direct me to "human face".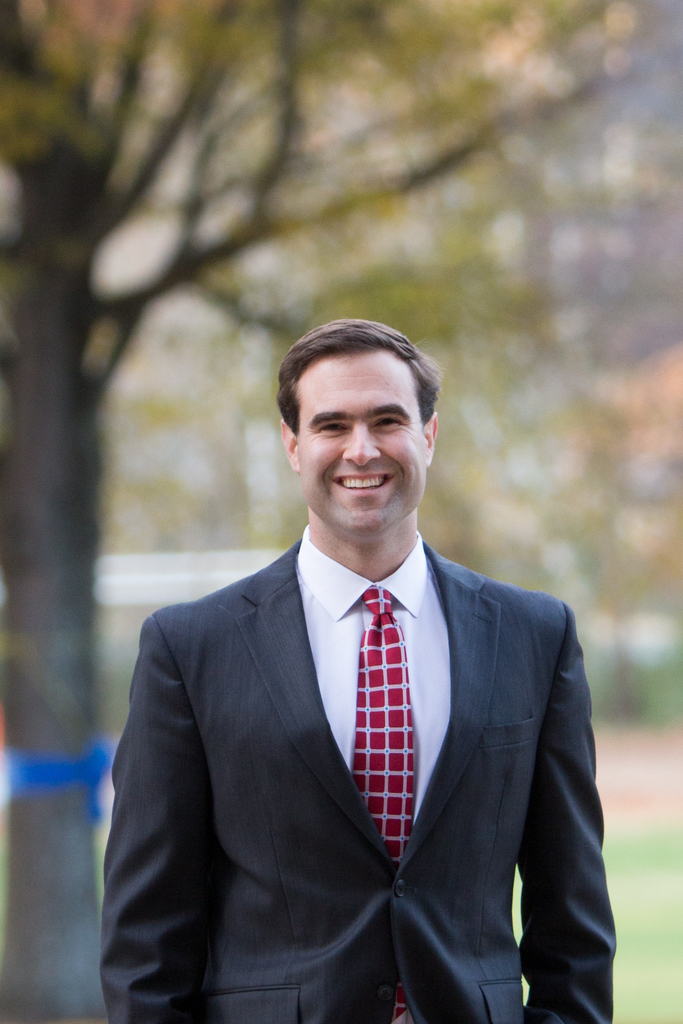
Direction: {"left": 293, "top": 349, "right": 427, "bottom": 532}.
